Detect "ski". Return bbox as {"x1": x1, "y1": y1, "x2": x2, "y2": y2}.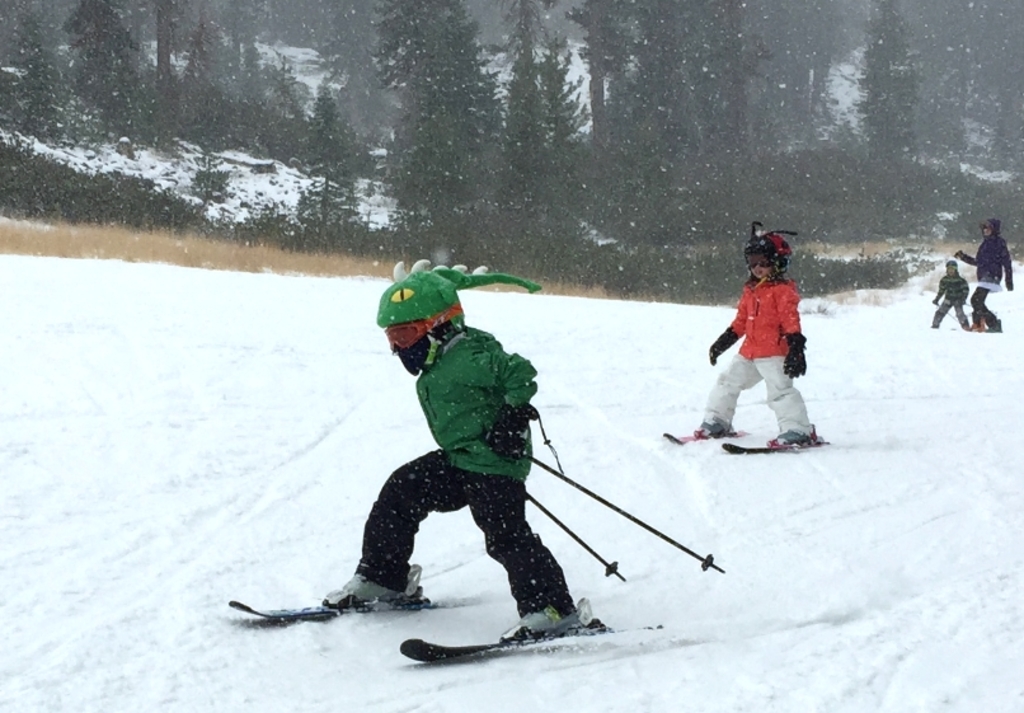
{"x1": 664, "y1": 430, "x2": 826, "y2": 461}.
